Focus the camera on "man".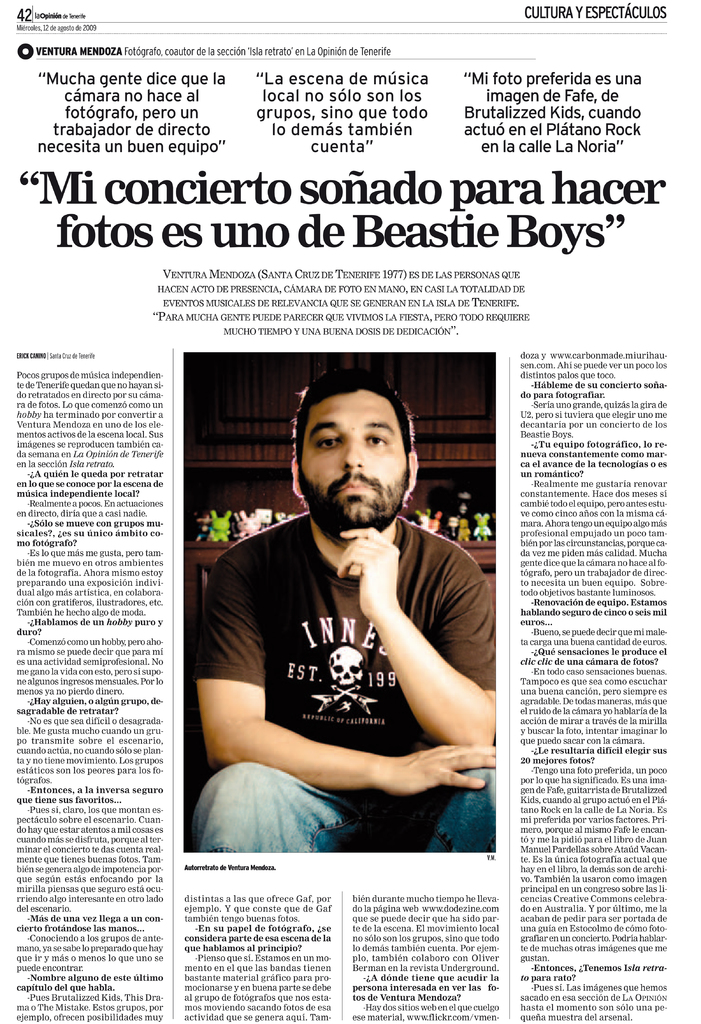
Focus region: [186, 370, 500, 857].
